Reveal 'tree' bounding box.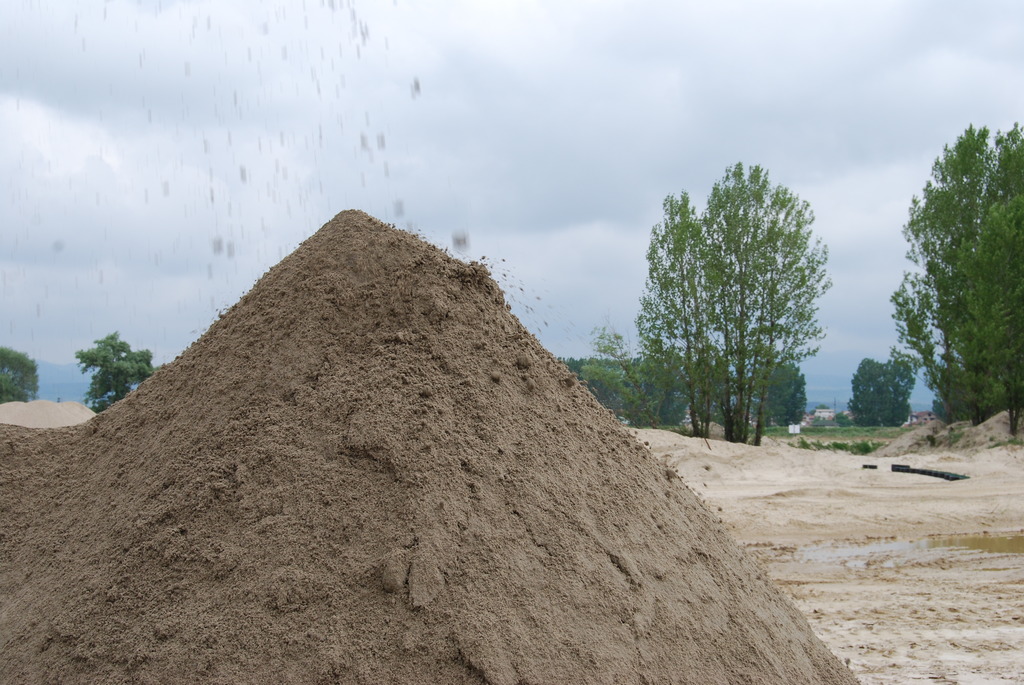
Revealed: BBox(70, 329, 163, 422).
